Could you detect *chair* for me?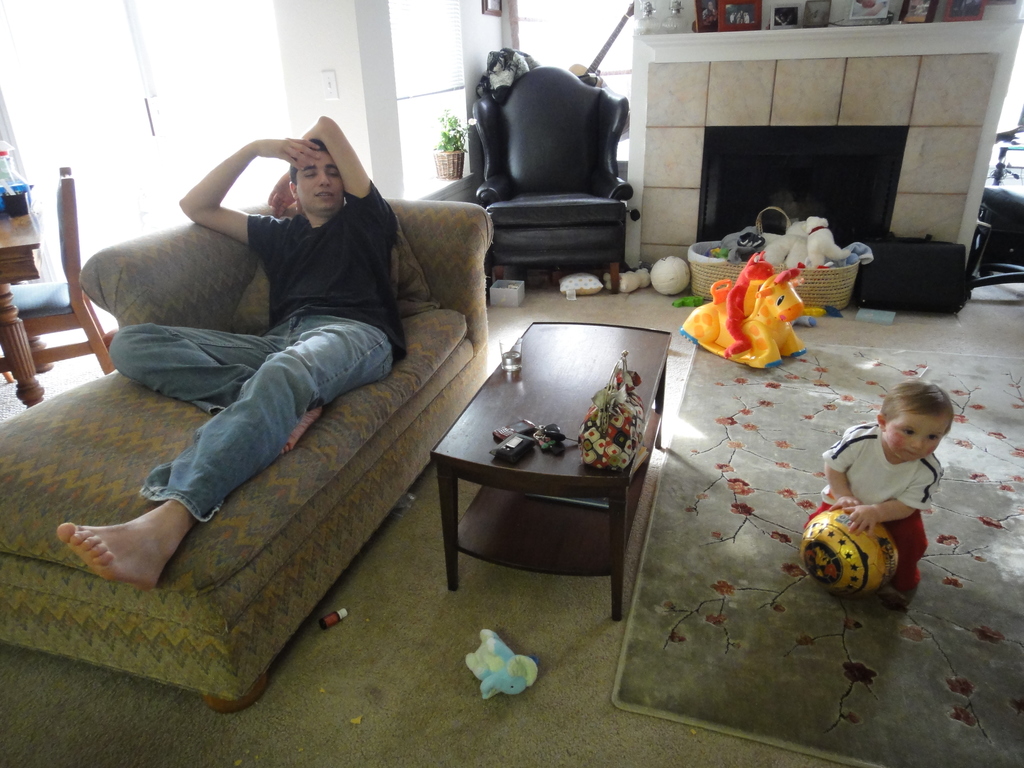
Detection result: l=0, t=161, r=107, b=378.
